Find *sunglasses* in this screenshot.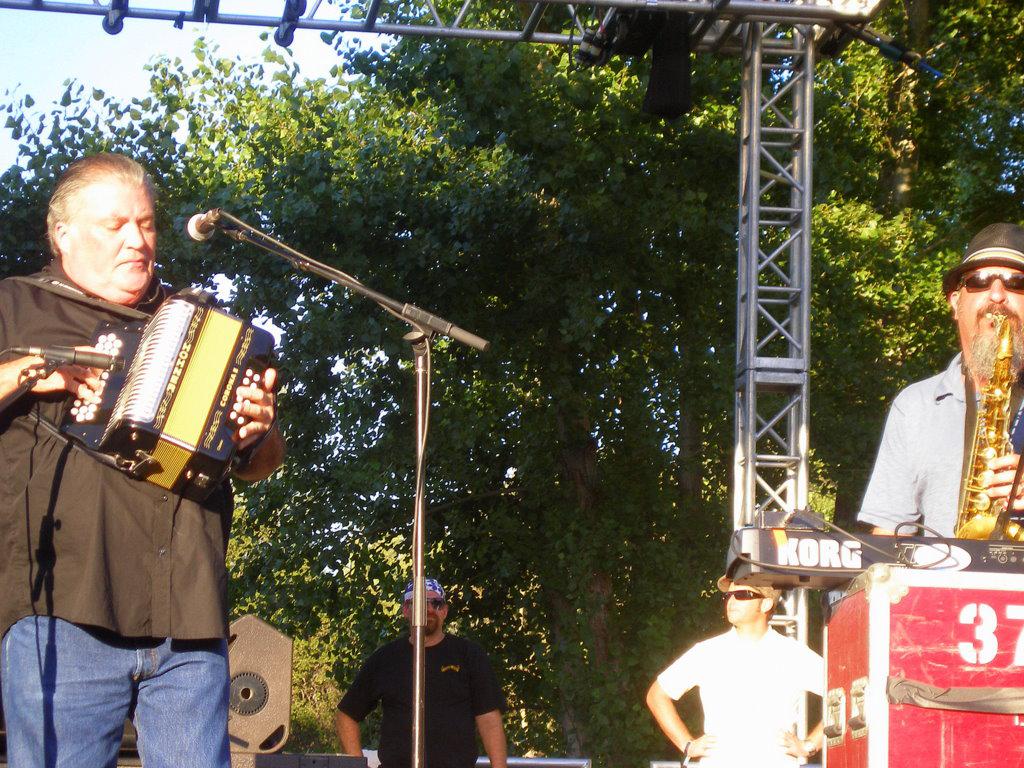
The bounding box for *sunglasses* is bbox(721, 586, 768, 601).
